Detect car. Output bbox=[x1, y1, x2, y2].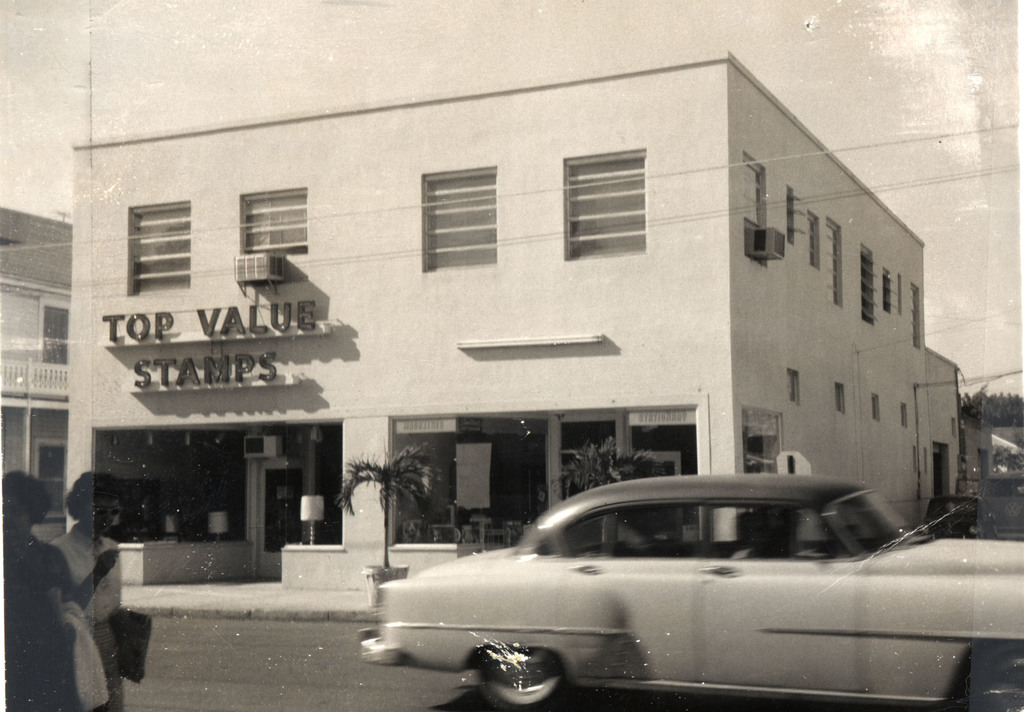
bbox=[977, 467, 1023, 540].
